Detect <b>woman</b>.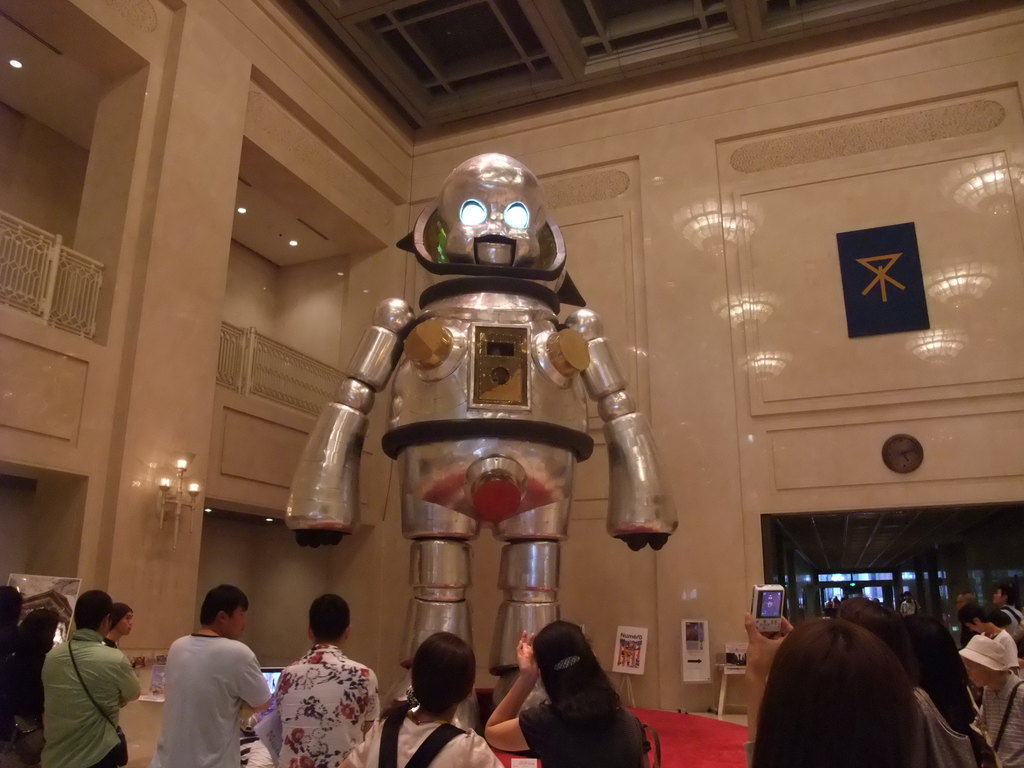
Detected at 502:625:663:763.
